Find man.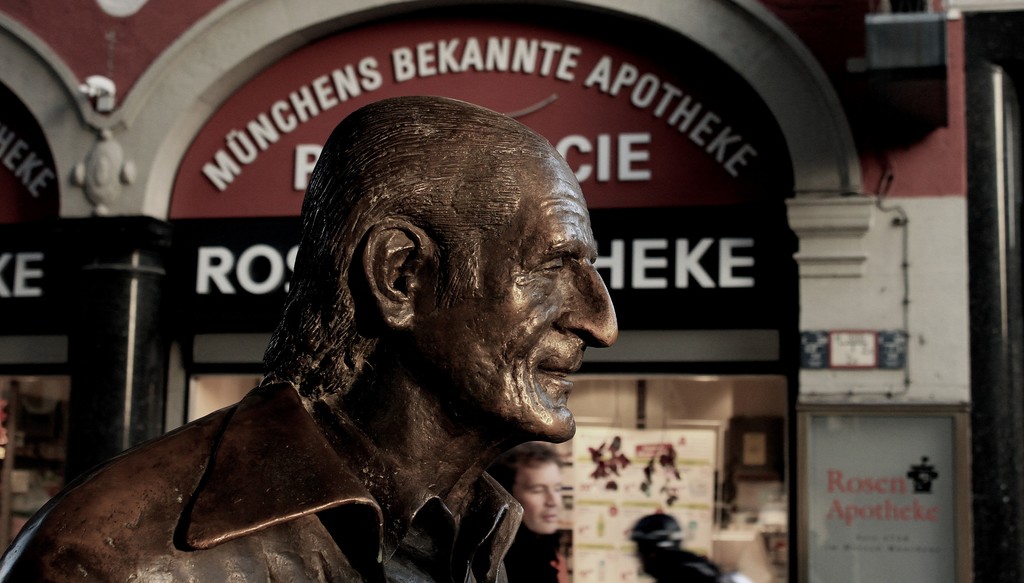
628:514:760:582.
